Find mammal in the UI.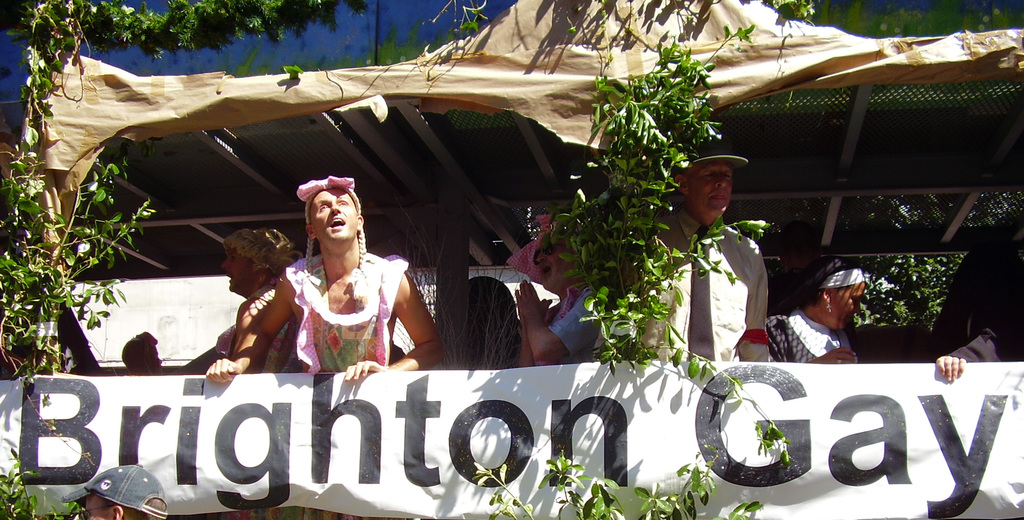
UI element at 932 218 1023 380.
